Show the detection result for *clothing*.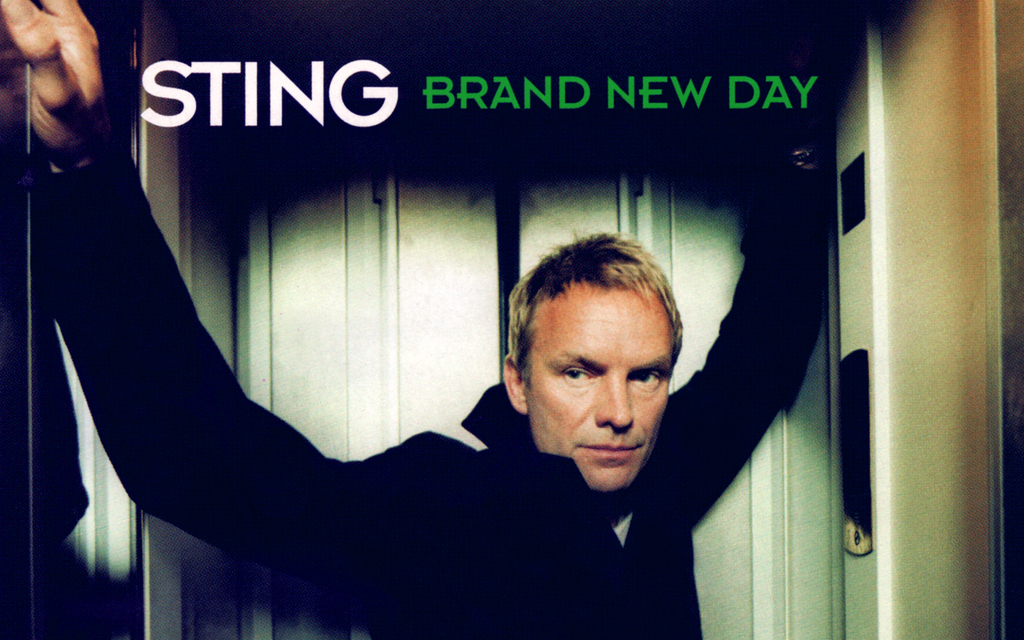
<region>70, 125, 701, 621</region>.
